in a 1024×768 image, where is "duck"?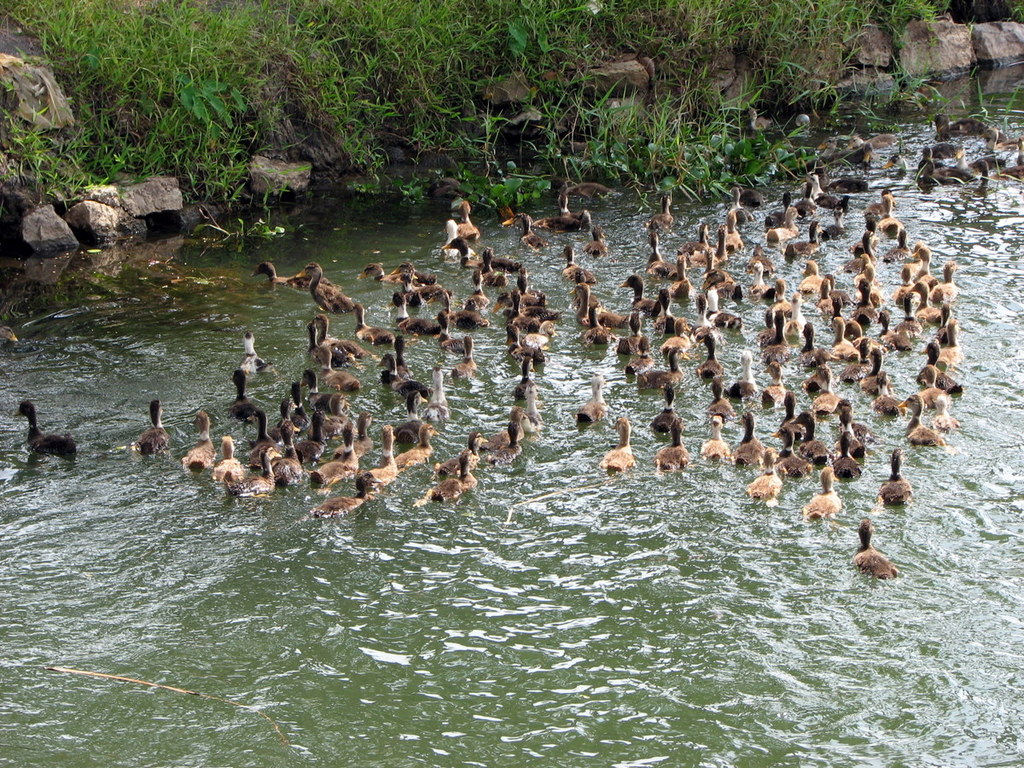
408,308,453,346.
